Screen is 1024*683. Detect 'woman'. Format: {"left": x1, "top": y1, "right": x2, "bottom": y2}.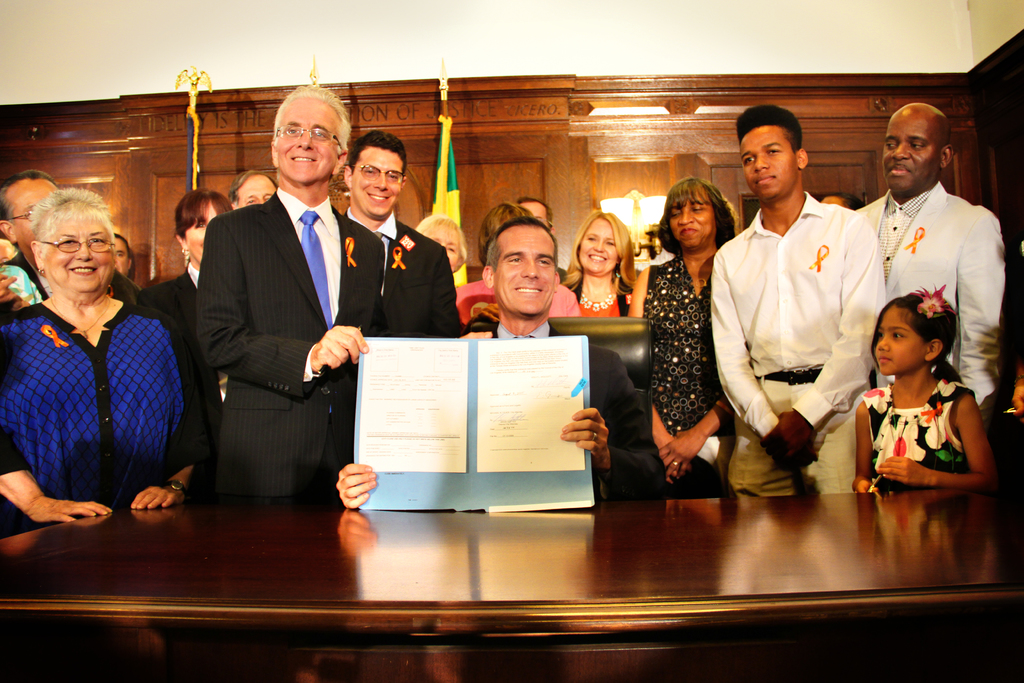
{"left": 134, "top": 183, "right": 232, "bottom": 363}.
